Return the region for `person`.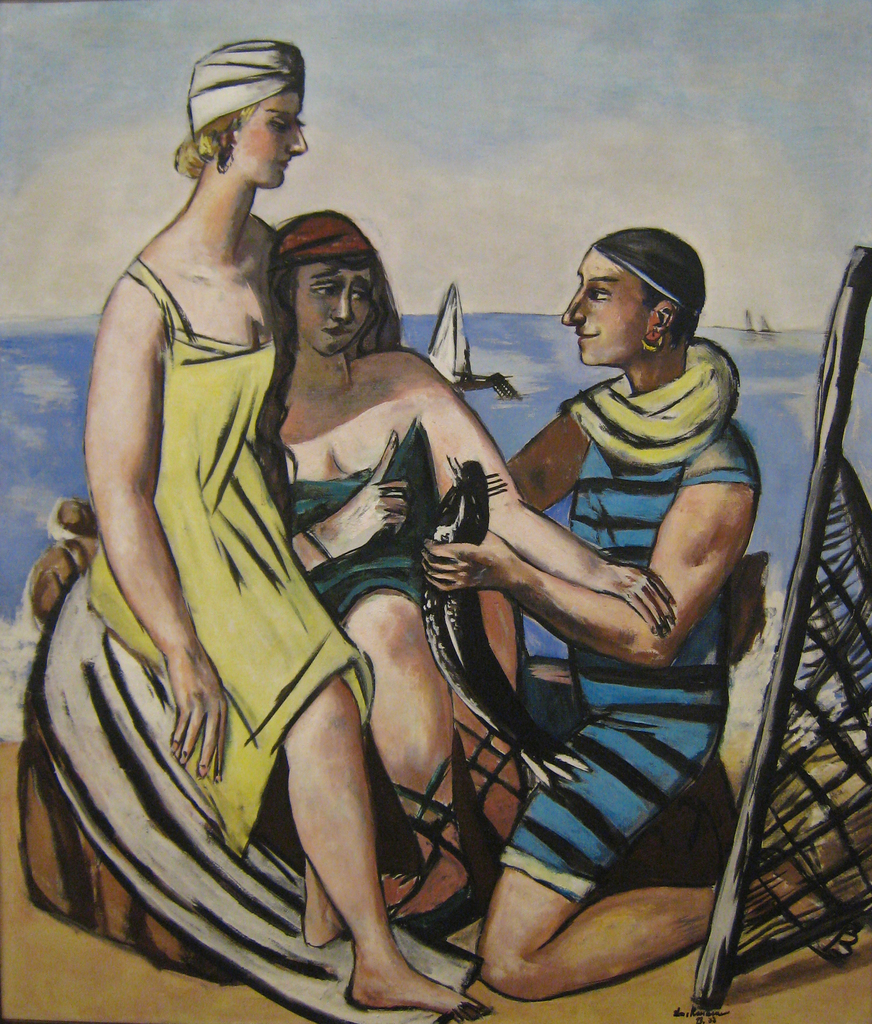
248, 209, 682, 931.
